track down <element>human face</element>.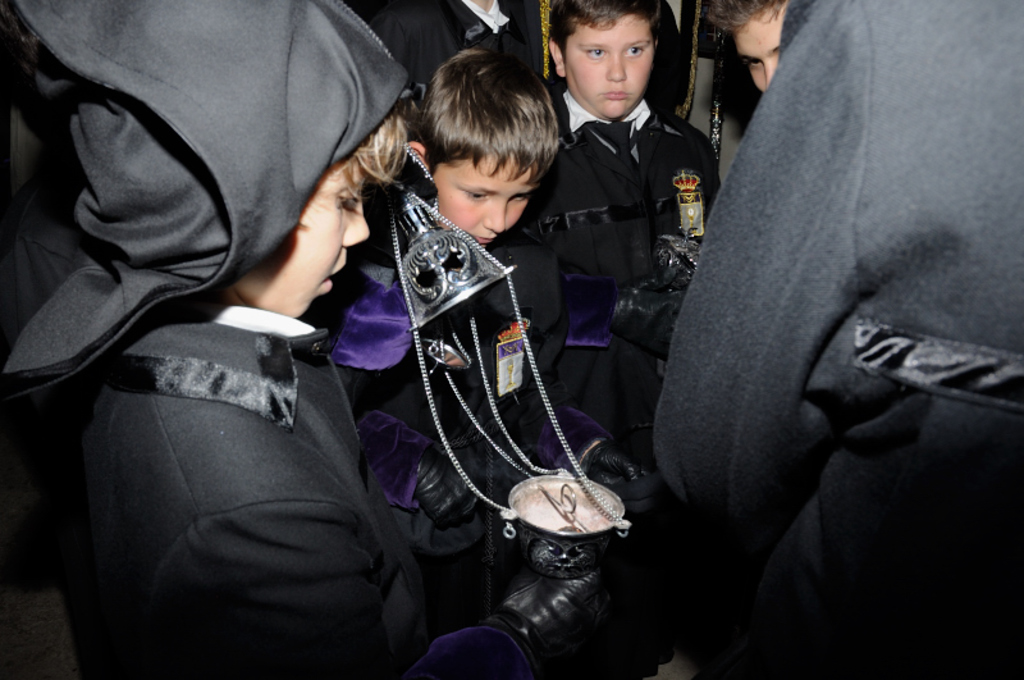
Tracked to [x1=444, y1=150, x2=554, y2=238].
